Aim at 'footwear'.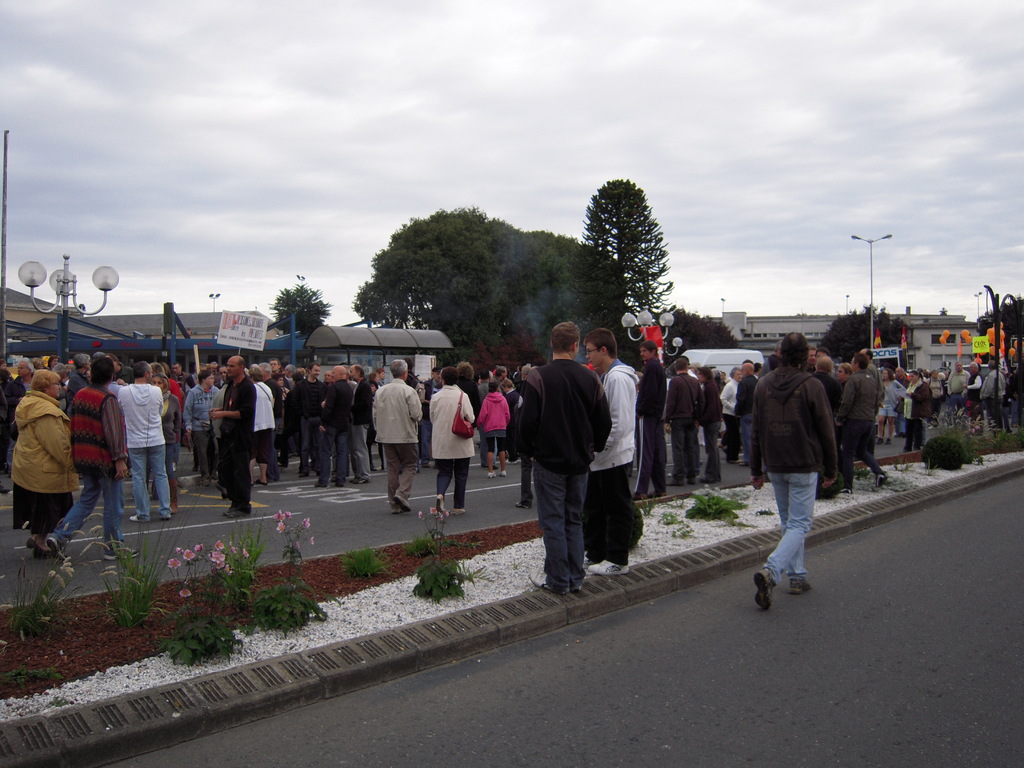
Aimed at [312, 479, 331, 487].
